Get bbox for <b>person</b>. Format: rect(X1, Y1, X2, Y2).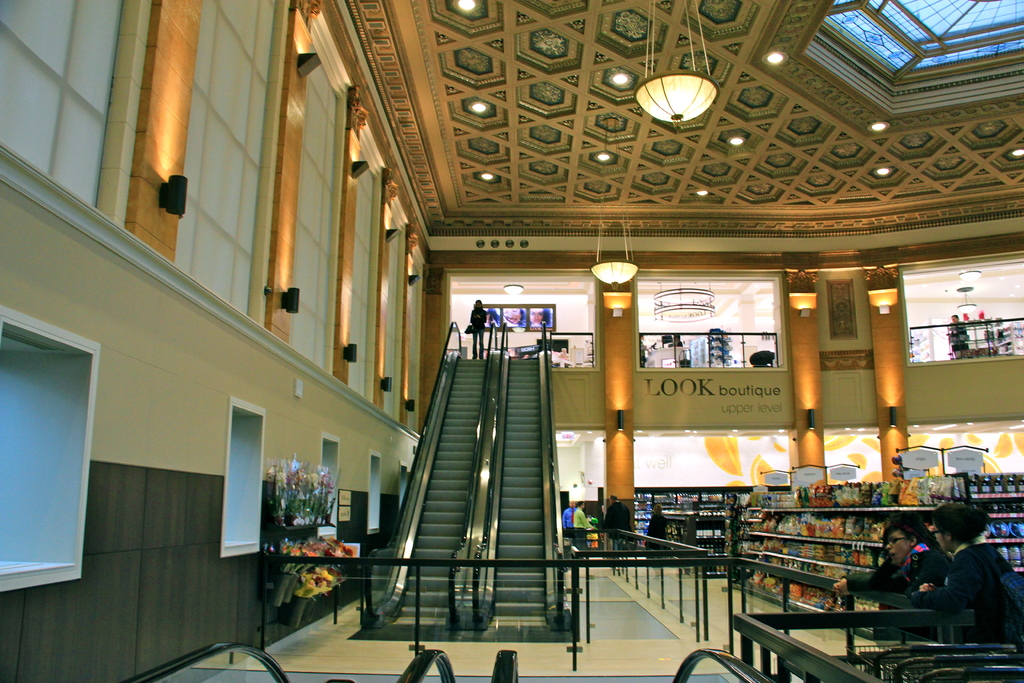
rect(894, 509, 1023, 652).
